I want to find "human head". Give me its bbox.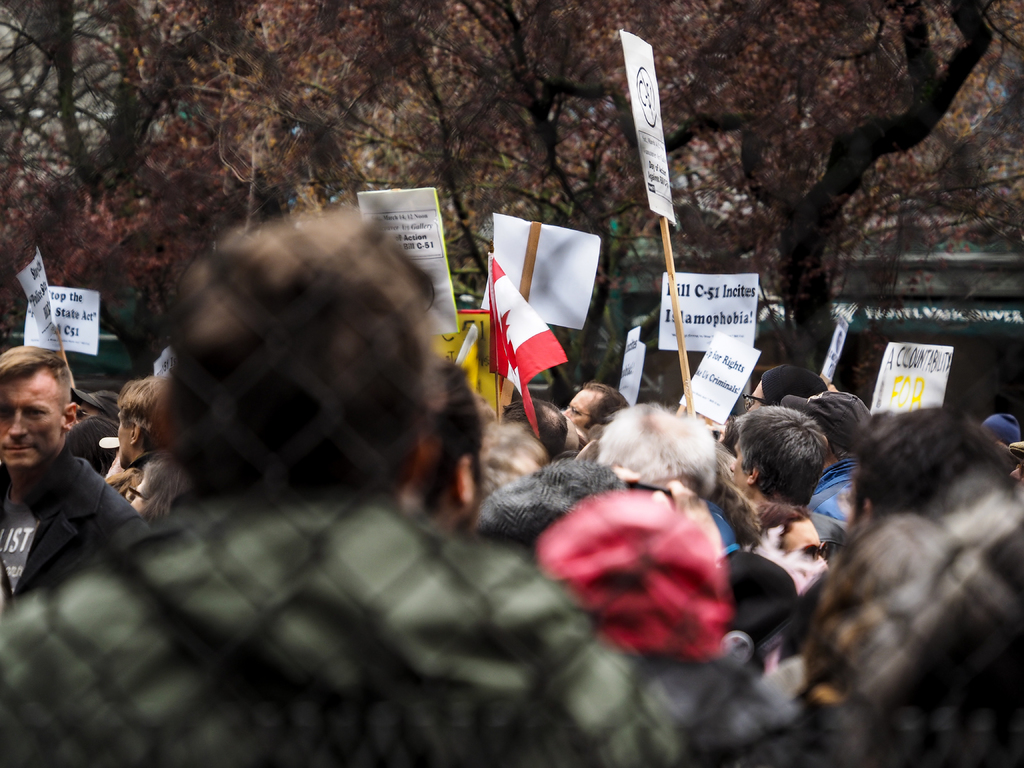
crop(476, 419, 550, 500).
